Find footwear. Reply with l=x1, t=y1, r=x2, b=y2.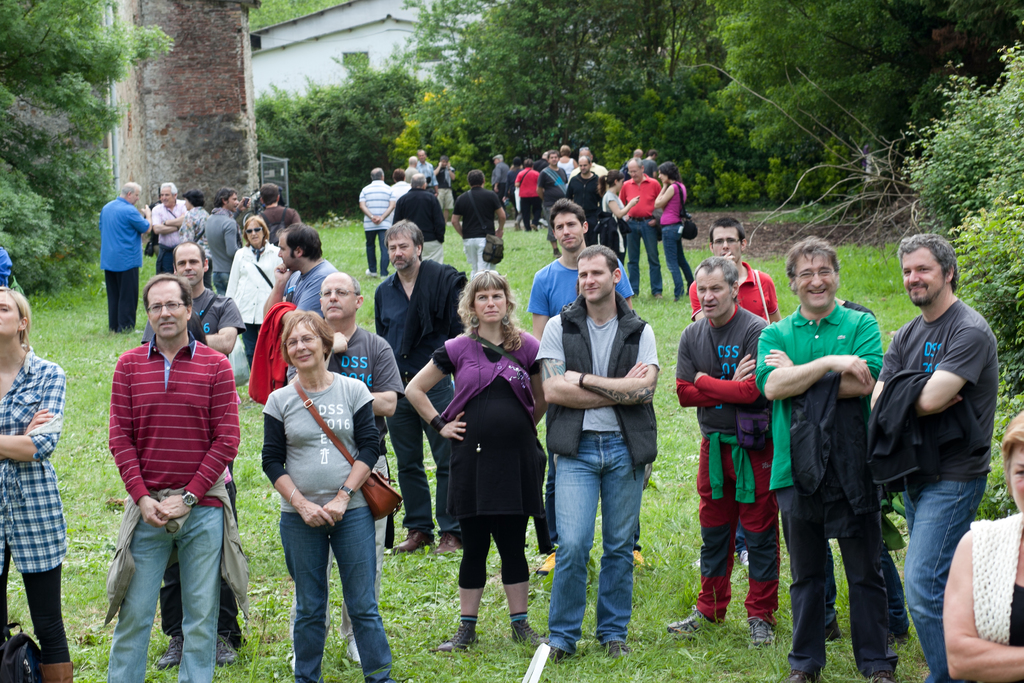
l=825, t=620, r=842, b=641.
